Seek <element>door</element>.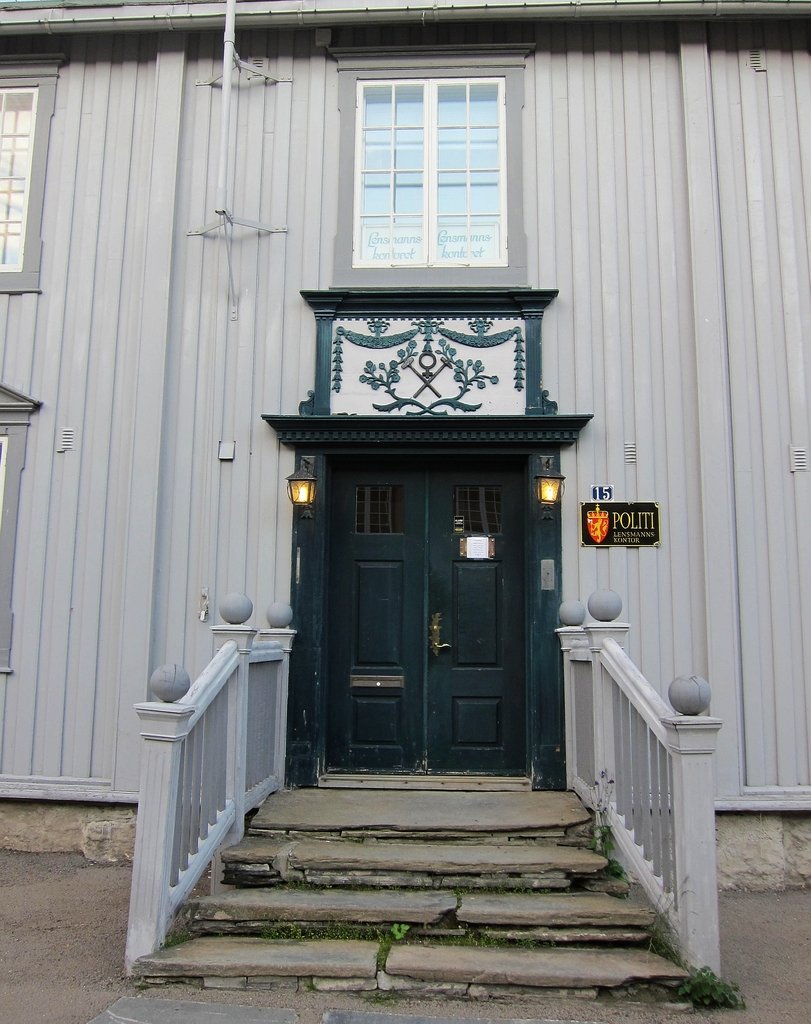
box=[298, 439, 538, 793].
